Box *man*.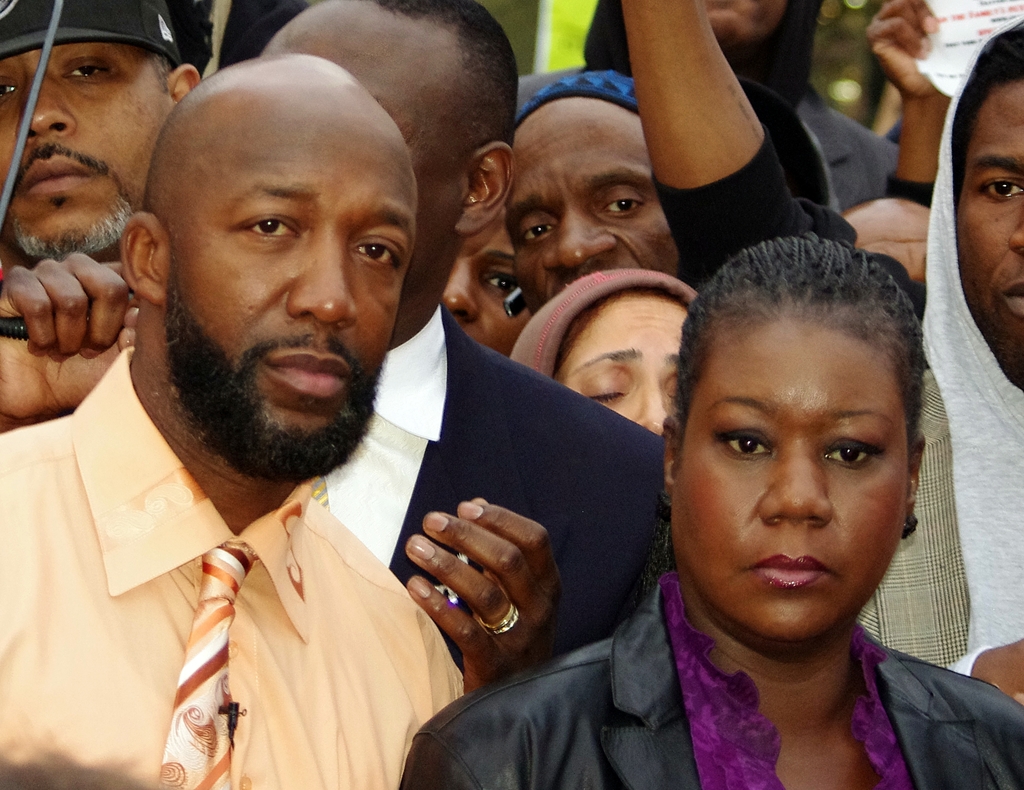
4:61:393:789.
